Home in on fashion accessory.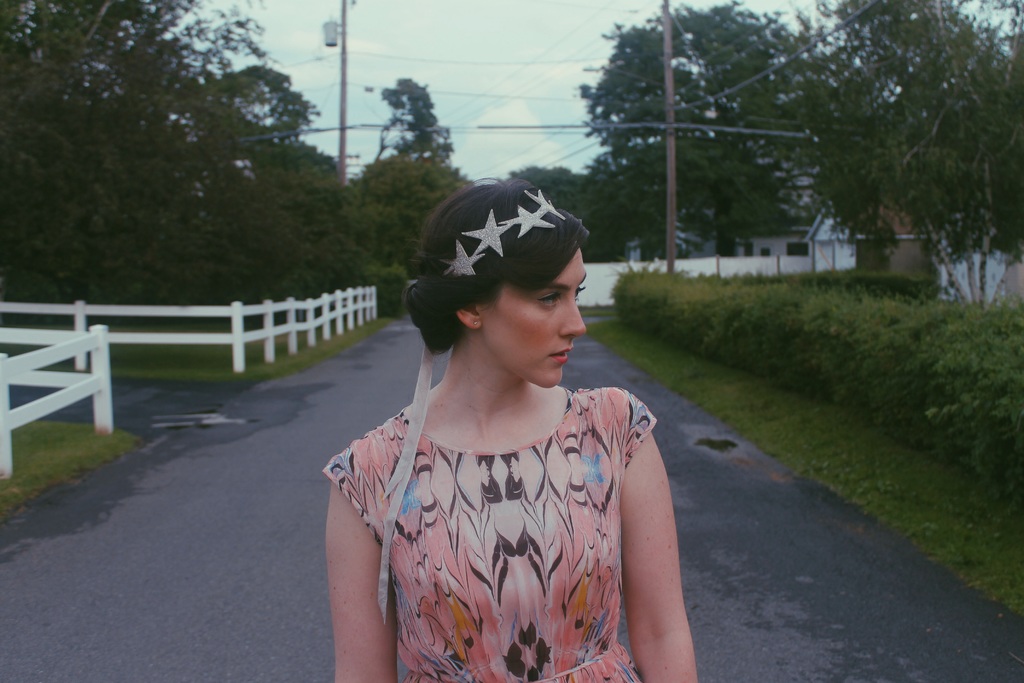
Homed in at (x1=372, y1=347, x2=439, y2=625).
